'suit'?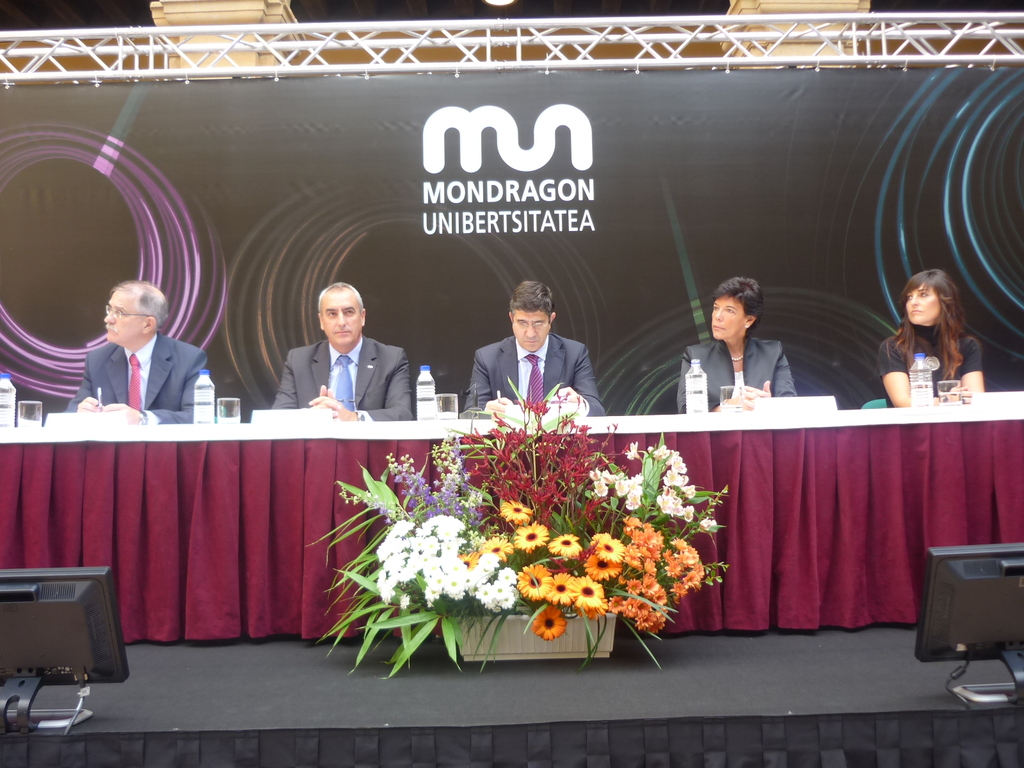
pyautogui.locateOnScreen(269, 331, 409, 426)
